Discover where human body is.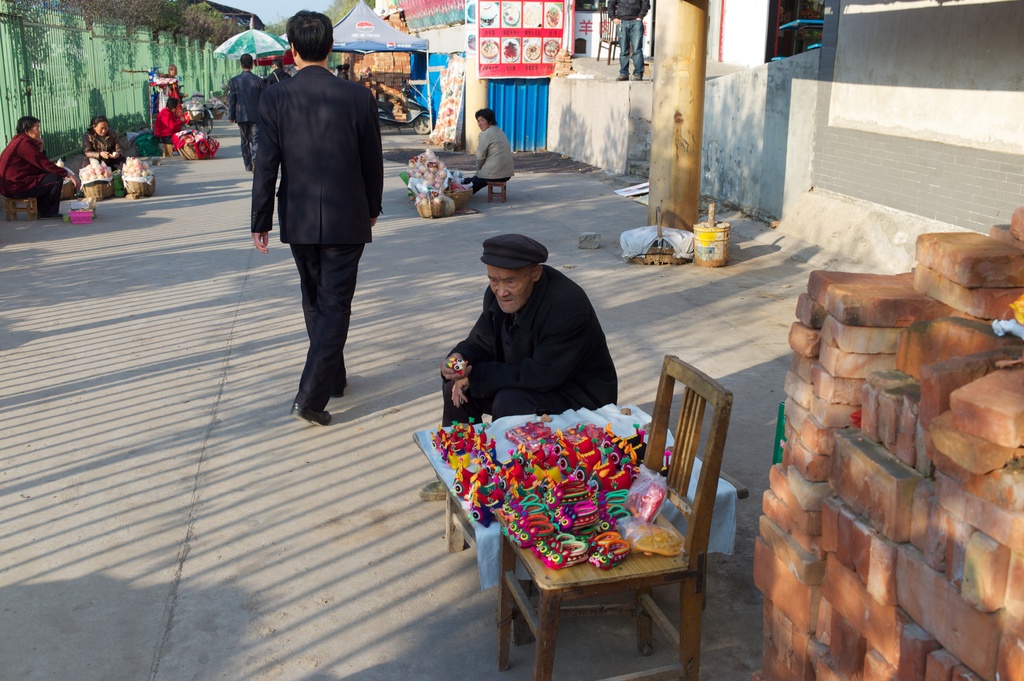
Discovered at <region>154, 108, 185, 146</region>.
